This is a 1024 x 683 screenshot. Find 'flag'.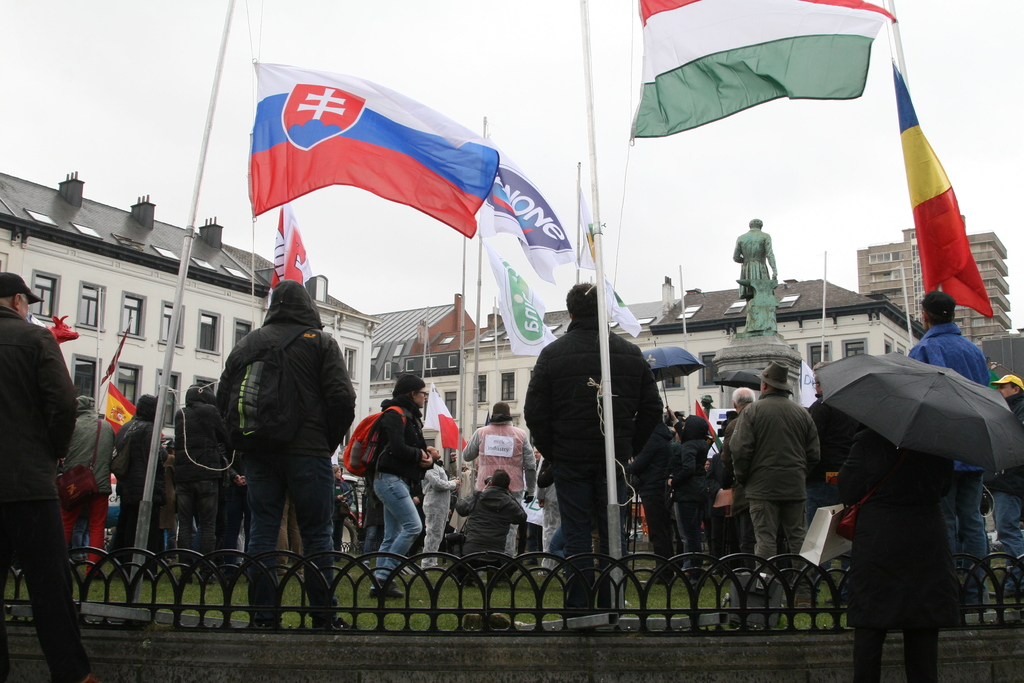
Bounding box: {"x1": 481, "y1": 217, "x2": 566, "y2": 355}.
